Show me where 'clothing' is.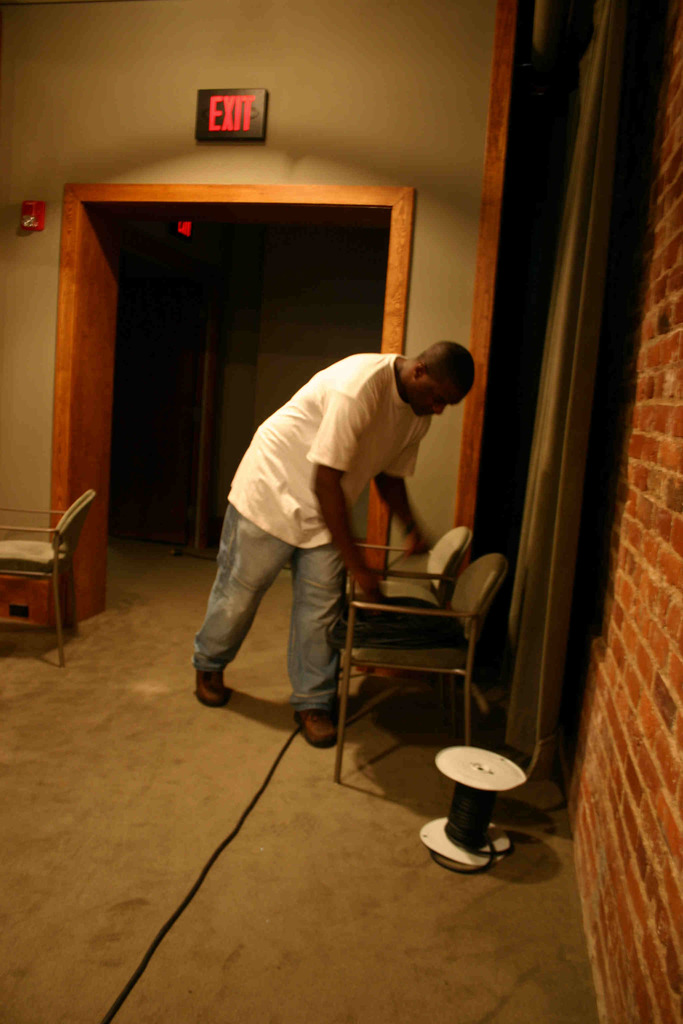
'clothing' is at rect(205, 309, 477, 731).
